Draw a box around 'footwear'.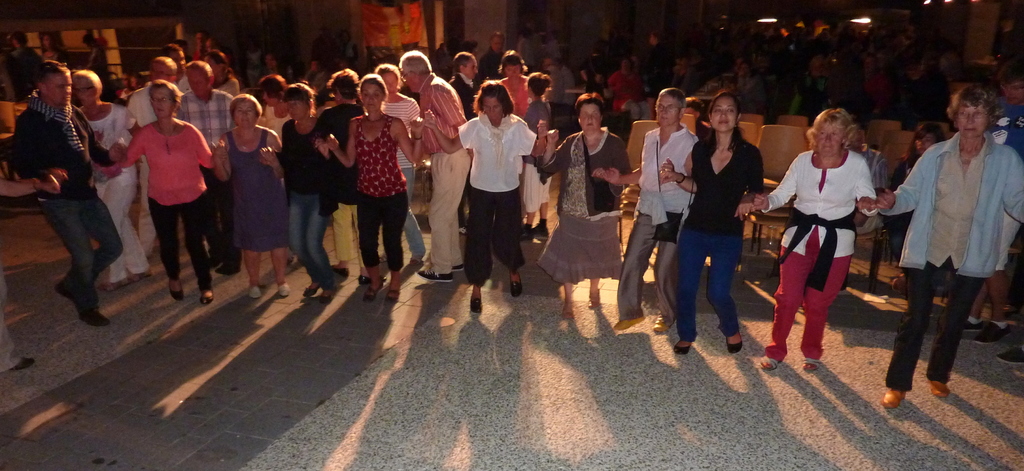
[x1=966, y1=320, x2=984, y2=335].
